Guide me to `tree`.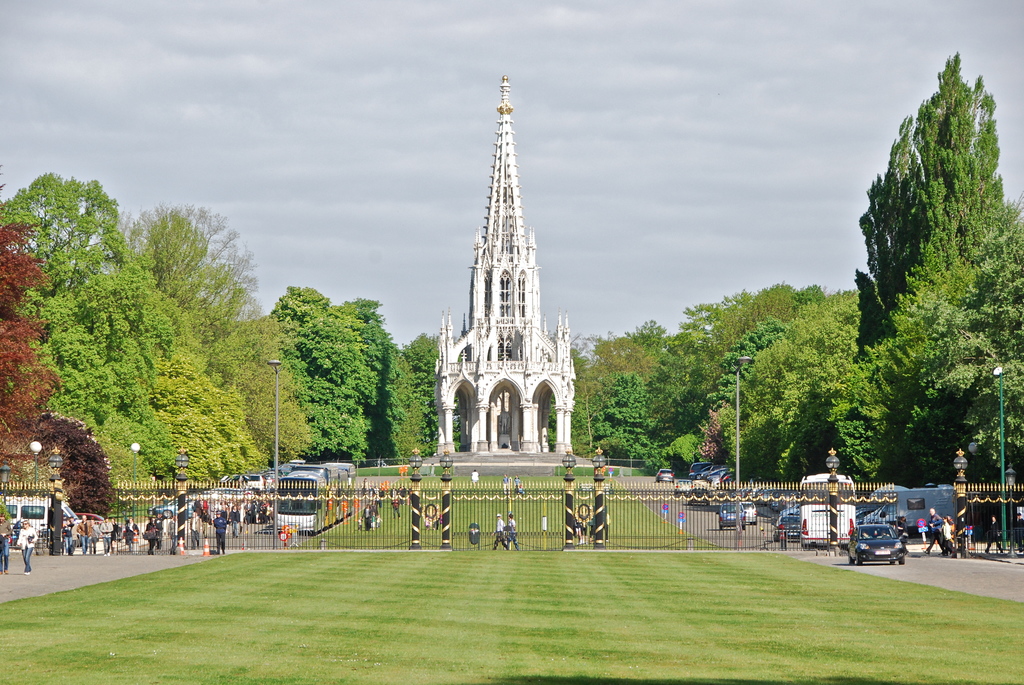
Guidance: bbox=[375, 336, 428, 462].
